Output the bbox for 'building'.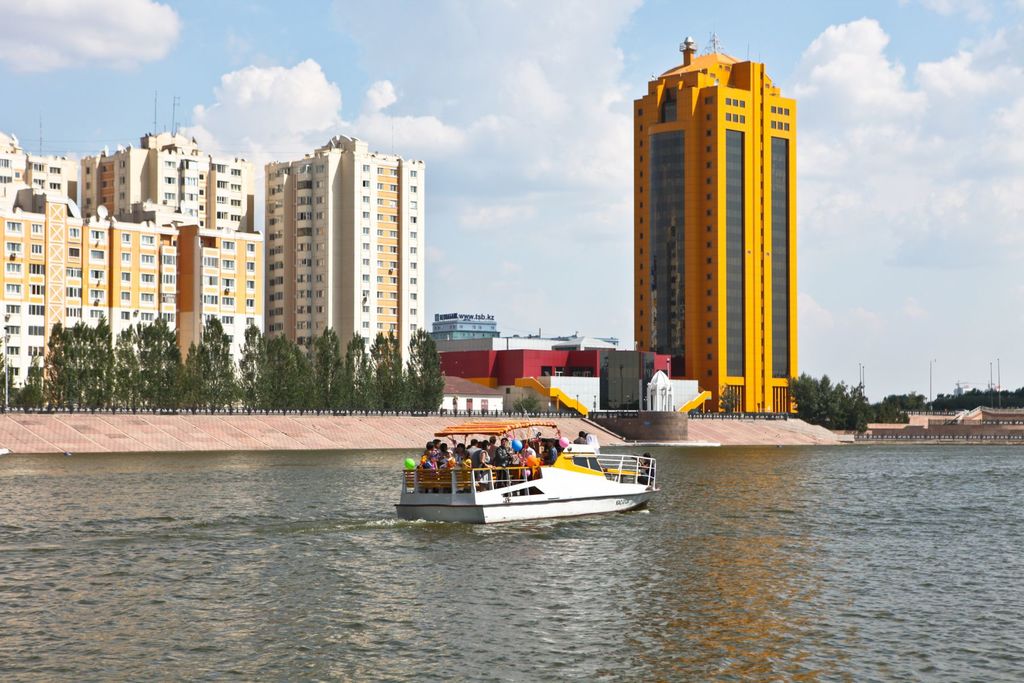
box=[431, 313, 710, 416].
